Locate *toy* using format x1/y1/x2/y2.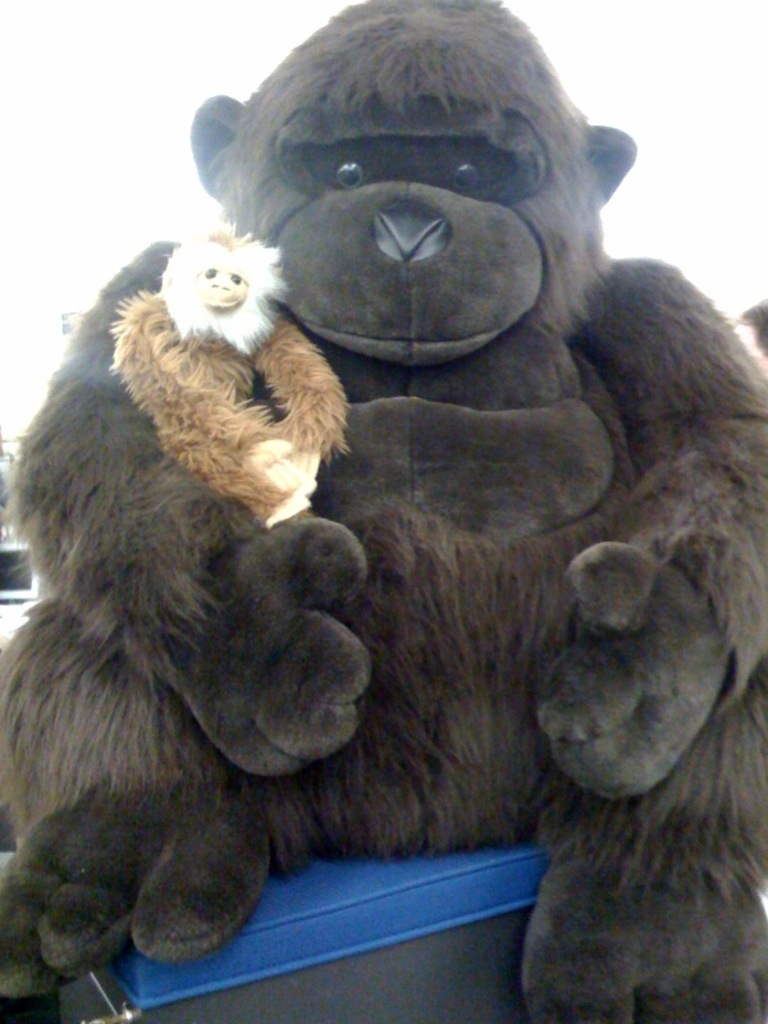
105/219/347/531.
